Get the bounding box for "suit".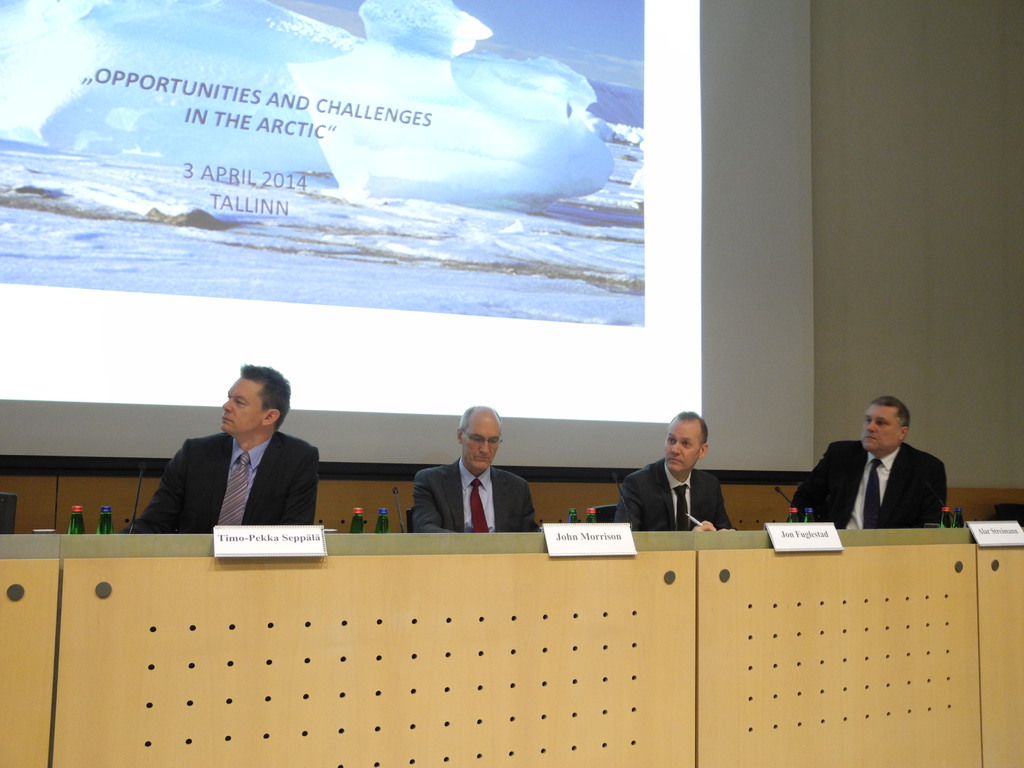
bbox(139, 398, 329, 547).
